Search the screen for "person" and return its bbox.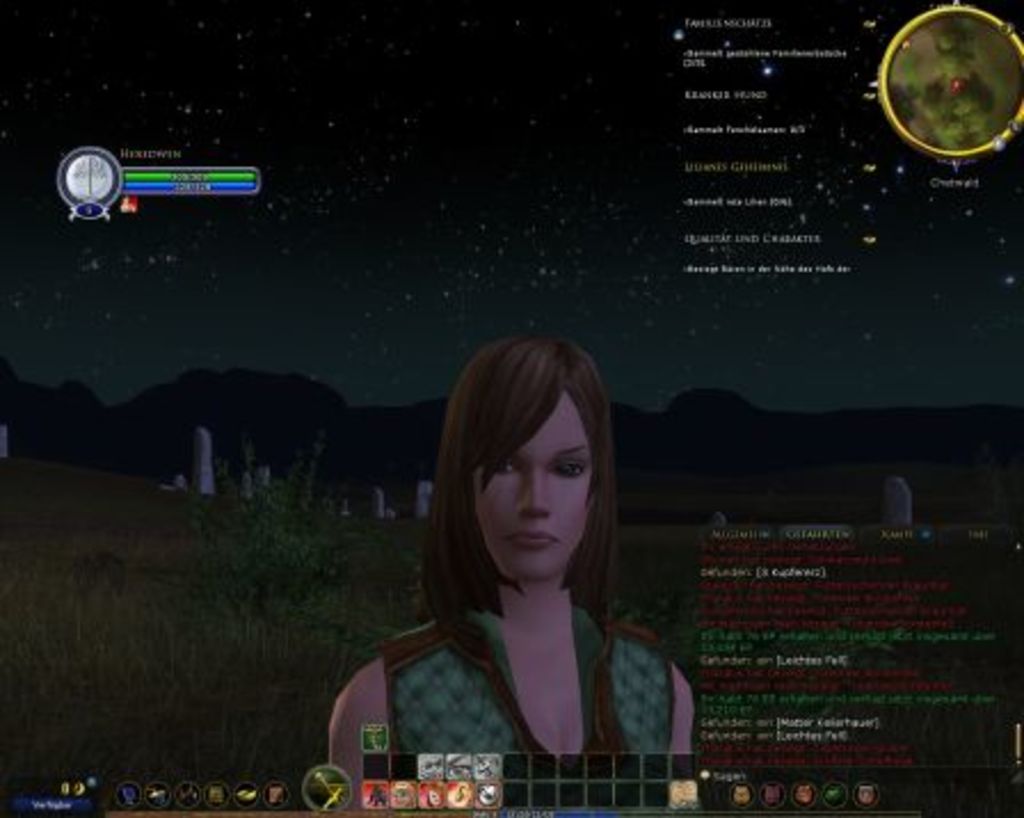
Found: rect(384, 334, 706, 797).
